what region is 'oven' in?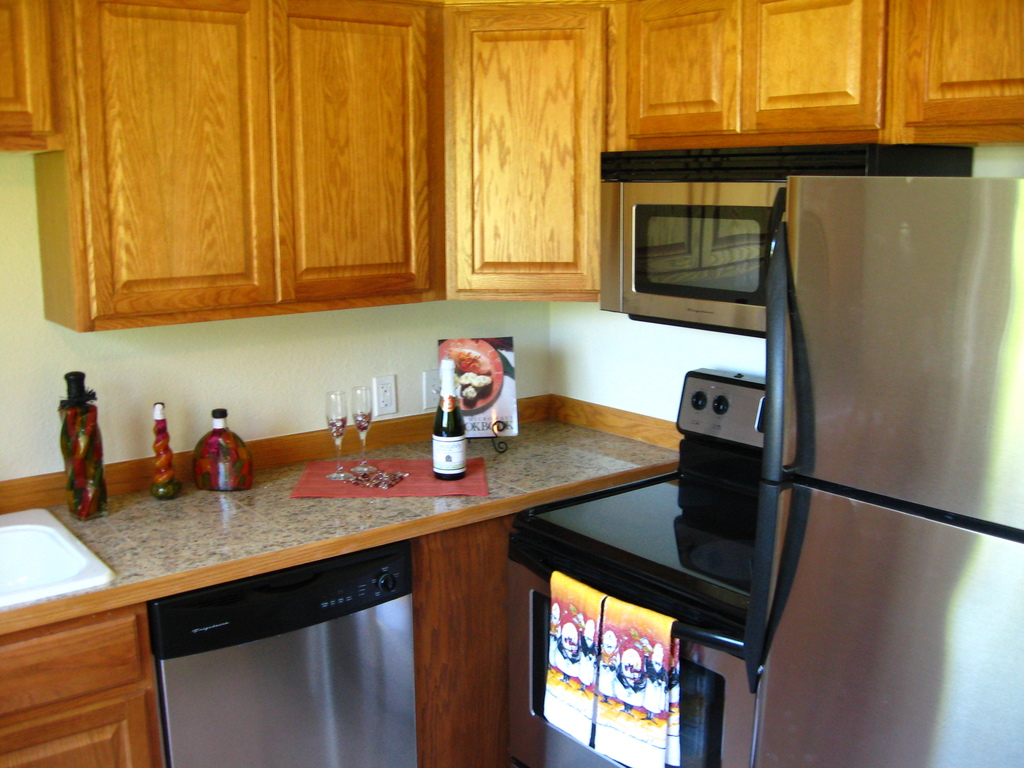
[505, 574, 758, 767].
